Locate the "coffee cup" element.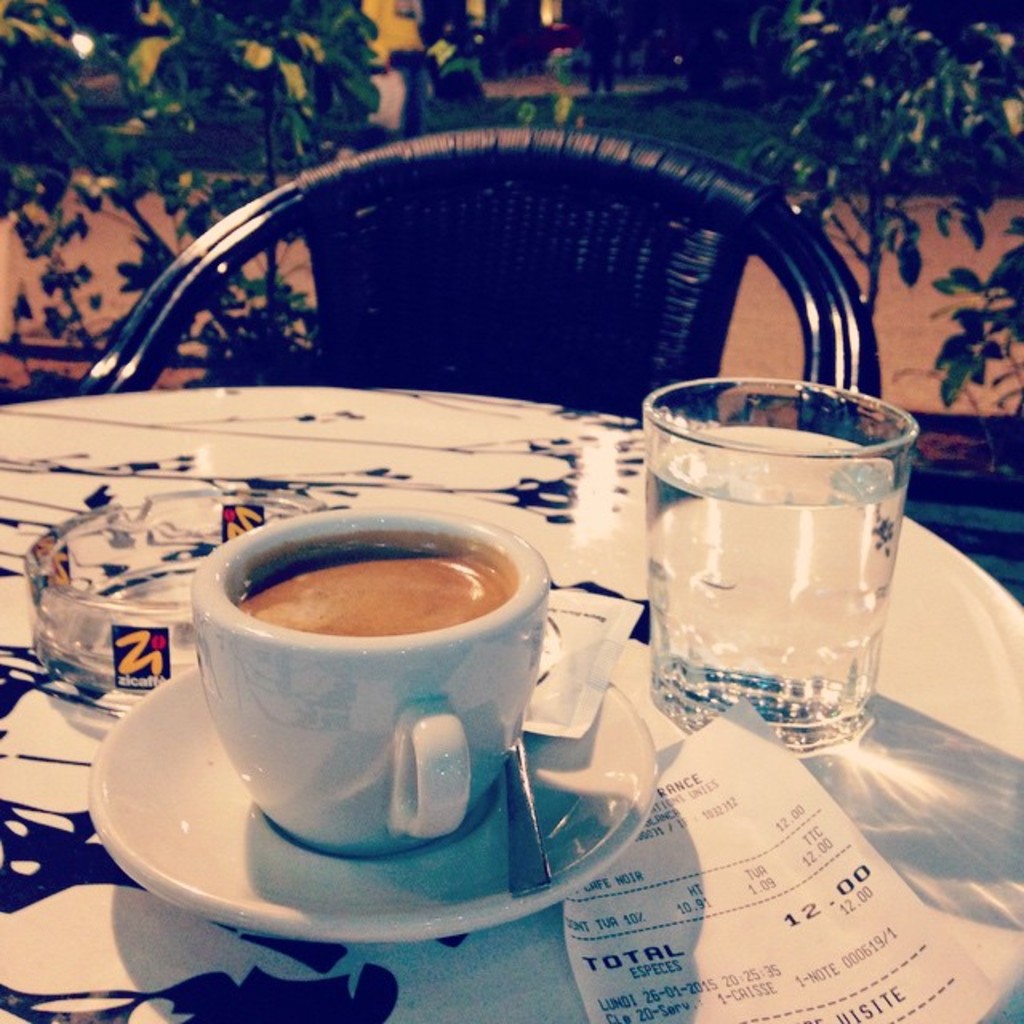
Element bbox: l=187, t=502, r=555, b=859.
